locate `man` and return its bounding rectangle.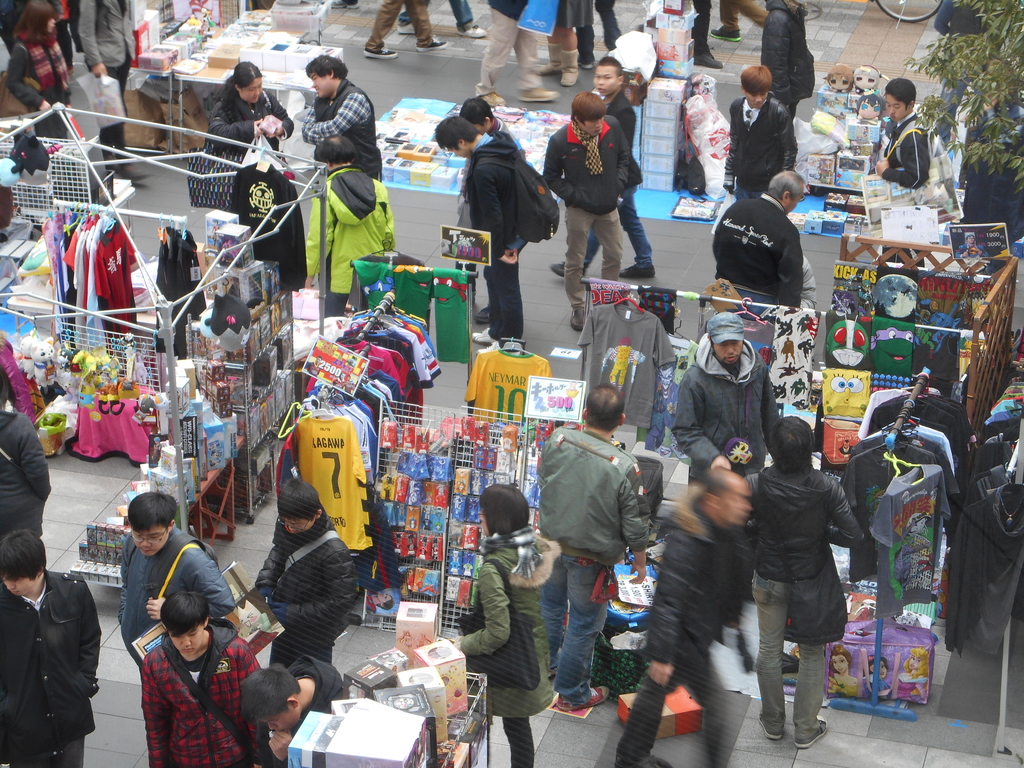
box=[234, 662, 348, 767].
